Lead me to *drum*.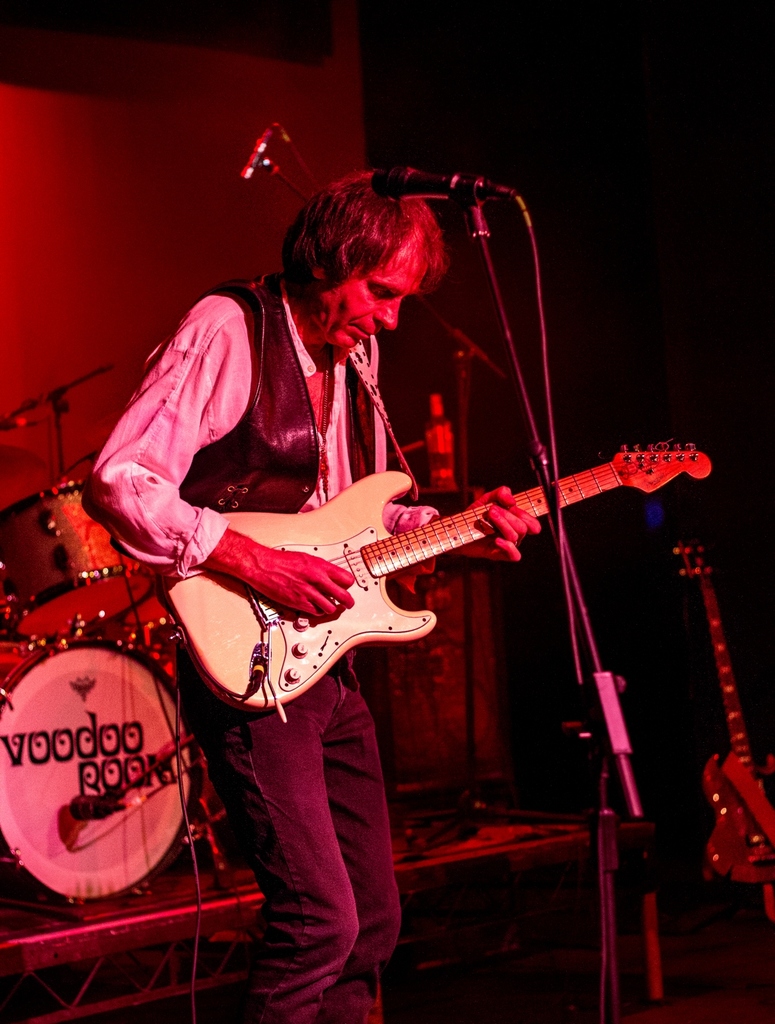
Lead to bbox=(0, 476, 162, 640).
